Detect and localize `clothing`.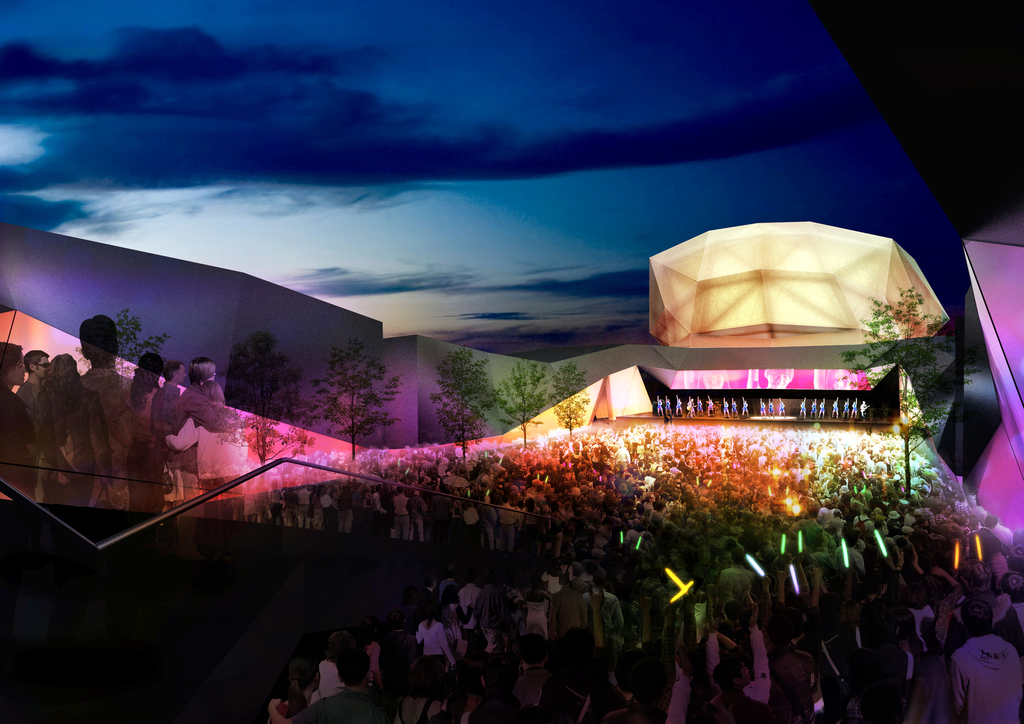
Localized at 548, 580, 587, 643.
